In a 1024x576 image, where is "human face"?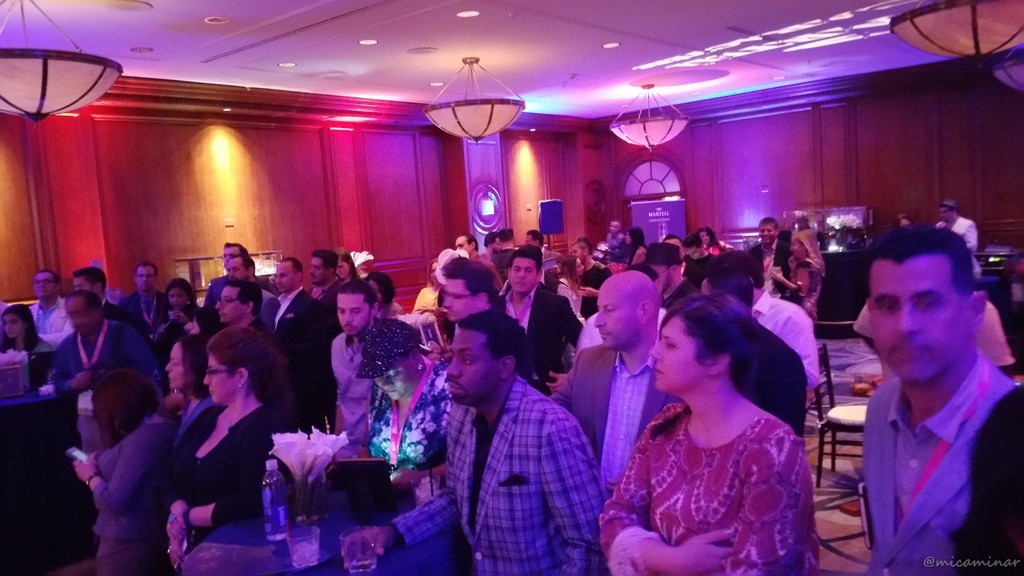
box=[940, 207, 956, 223].
